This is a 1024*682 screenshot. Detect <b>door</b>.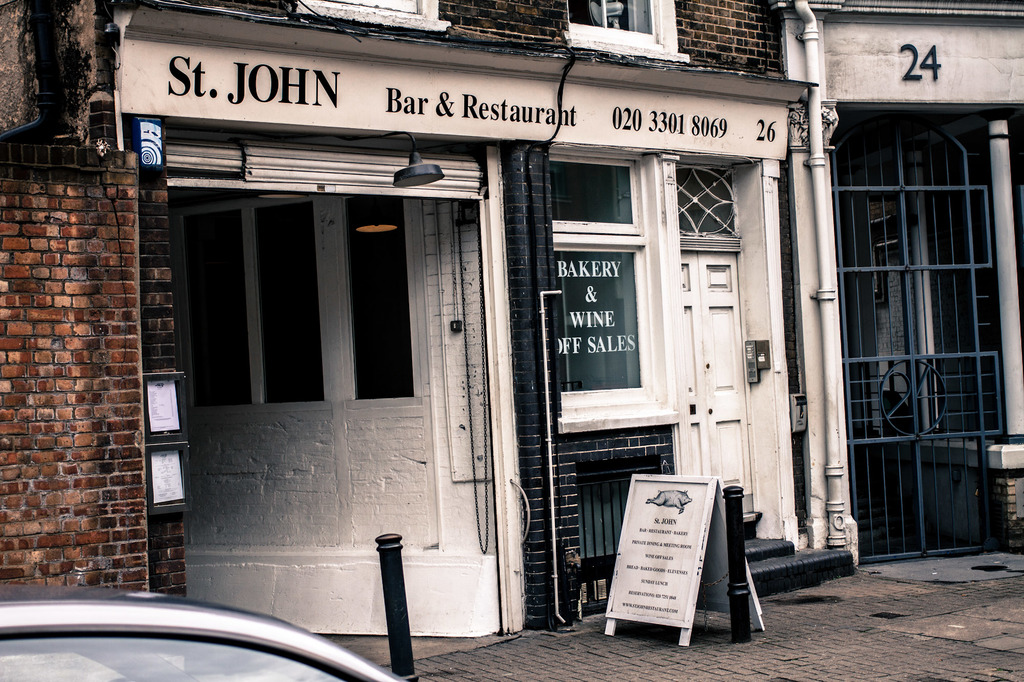
bbox=[897, 119, 1007, 559].
